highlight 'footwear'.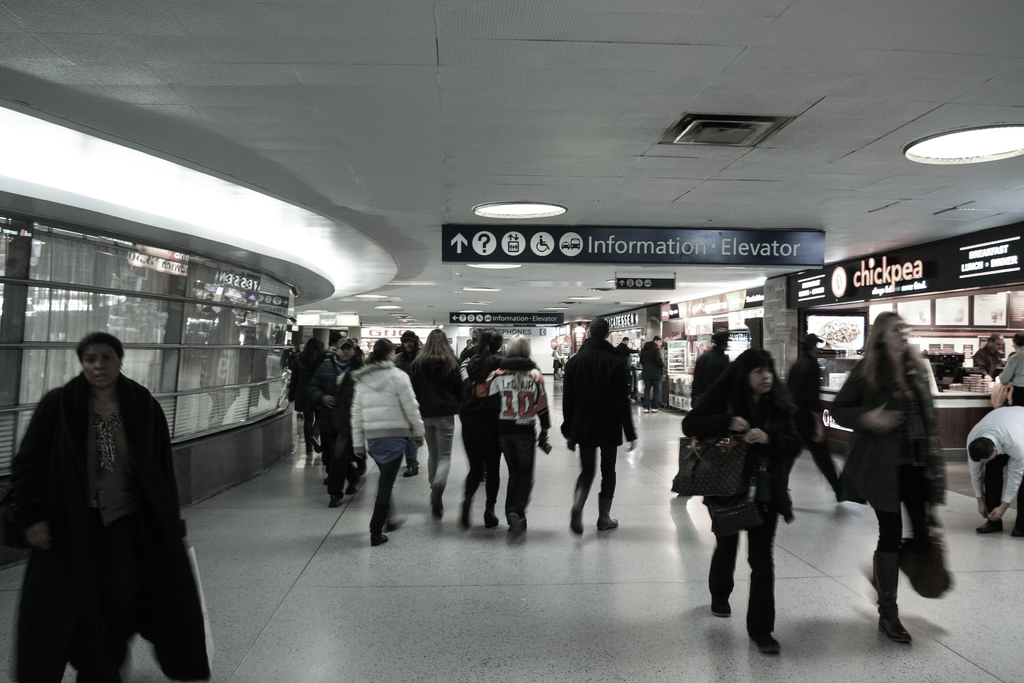
Highlighted region: {"x1": 370, "y1": 531, "x2": 390, "y2": 548}.
